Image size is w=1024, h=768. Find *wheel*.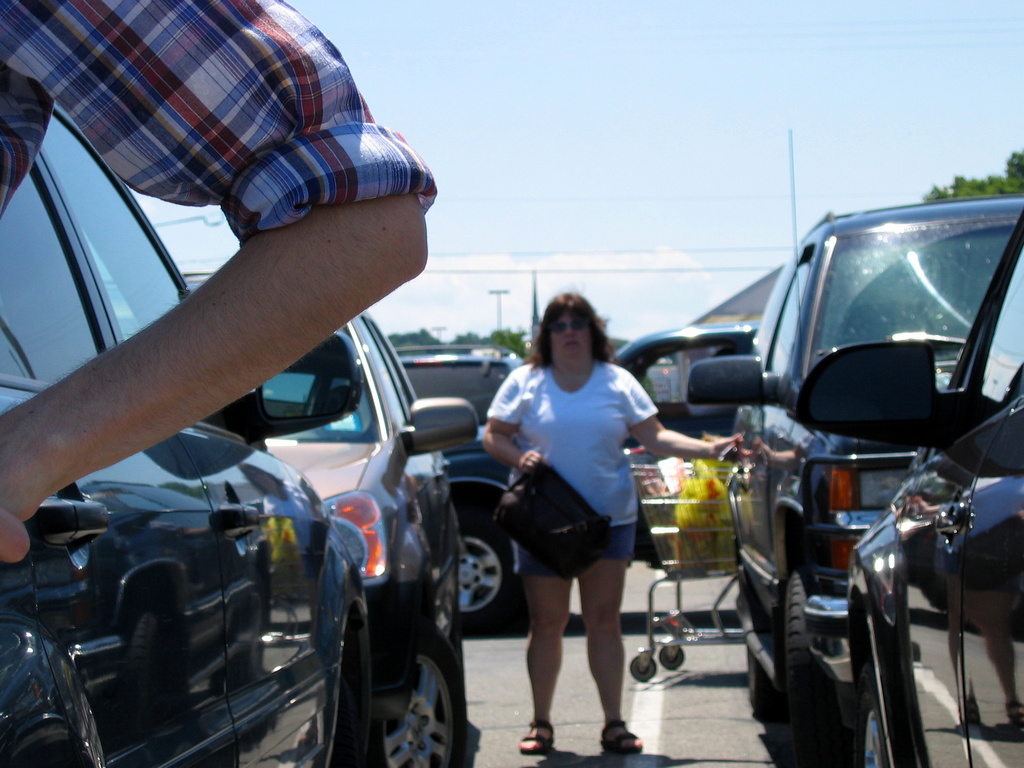
(x1=628, y1=648, x2=657, y2=682).
